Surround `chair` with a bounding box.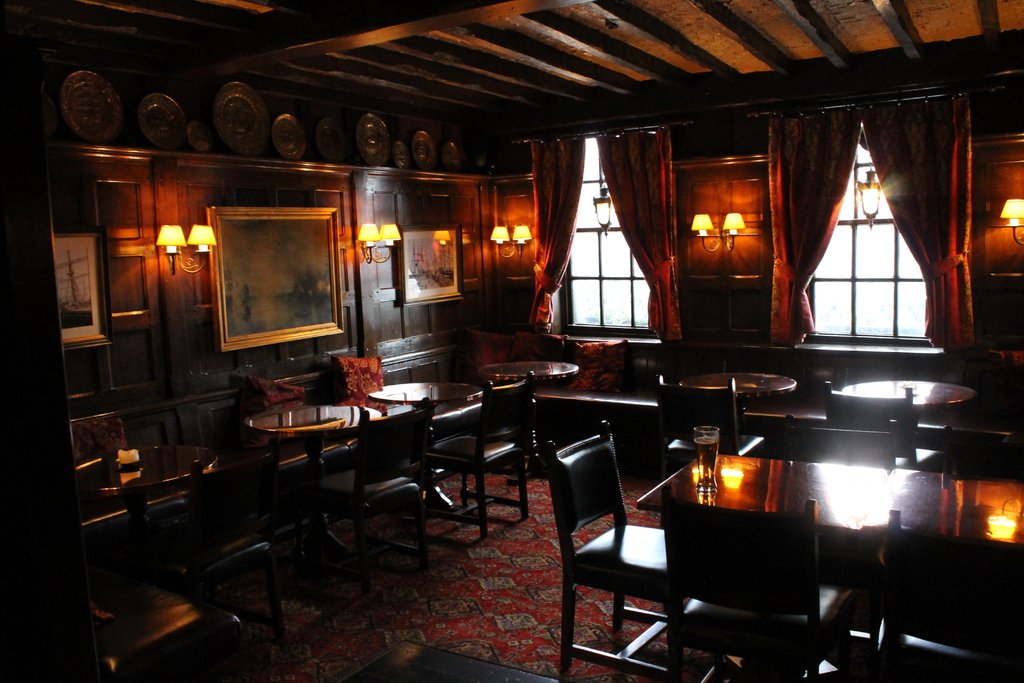
(x1=892, y1=424, x2=1023, y2=682).
